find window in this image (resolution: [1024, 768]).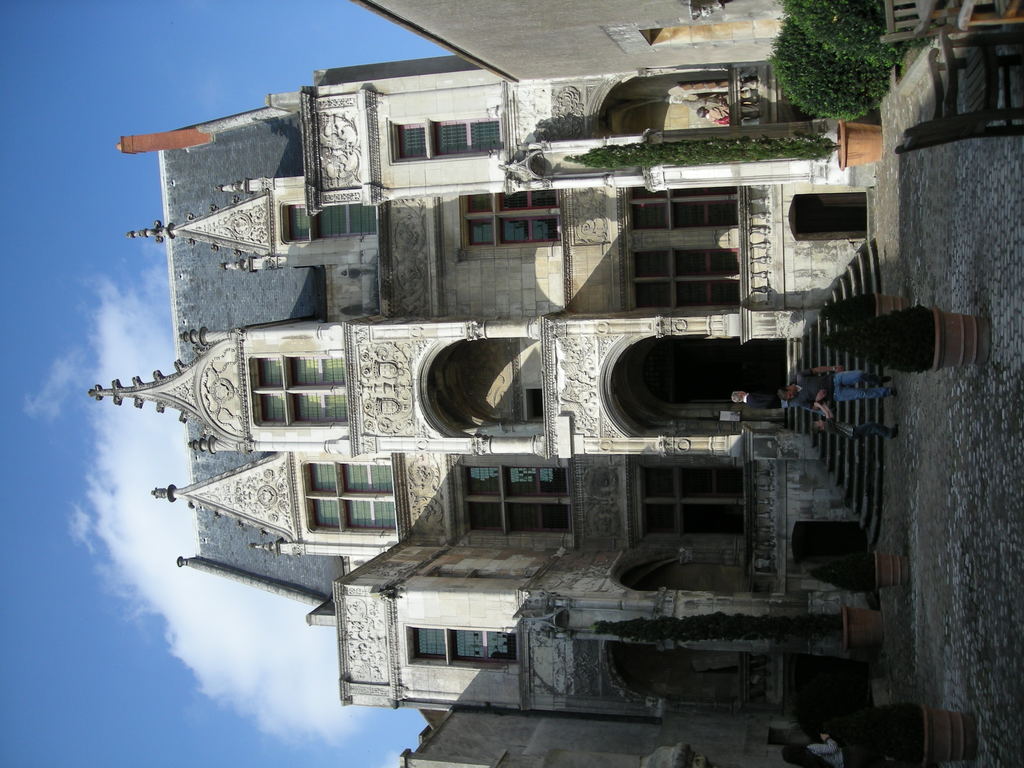
x1=292, y1=463, x2=378, y2=545.
